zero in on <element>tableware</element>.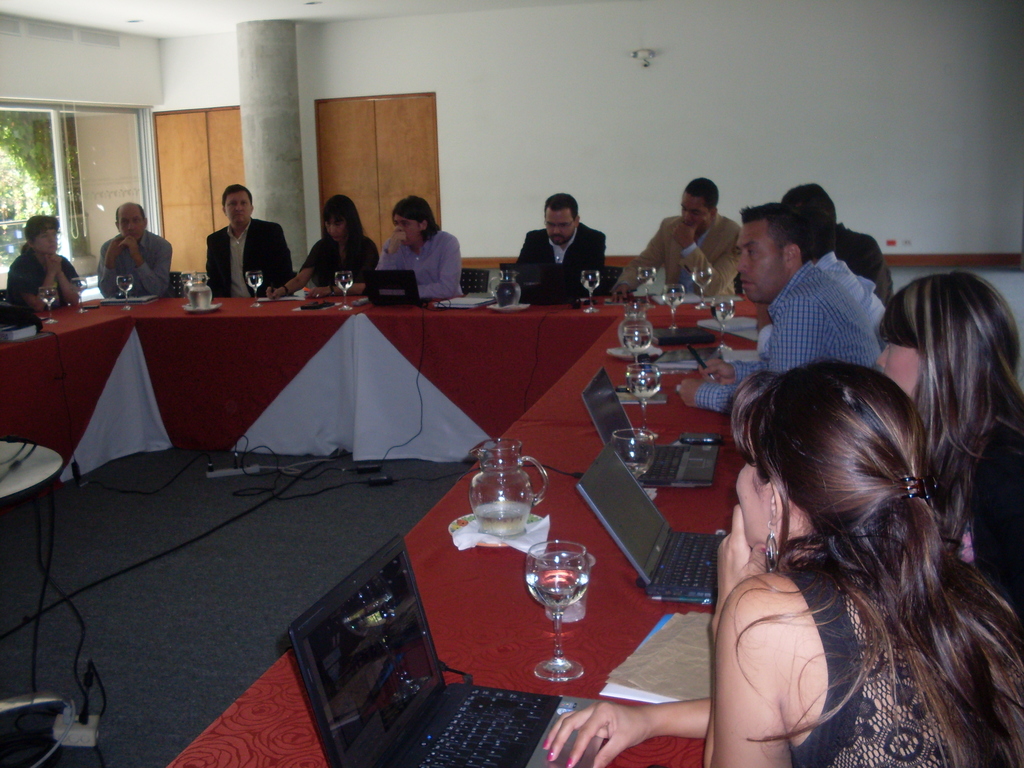
Zeroed in: (442,511,553,545).
